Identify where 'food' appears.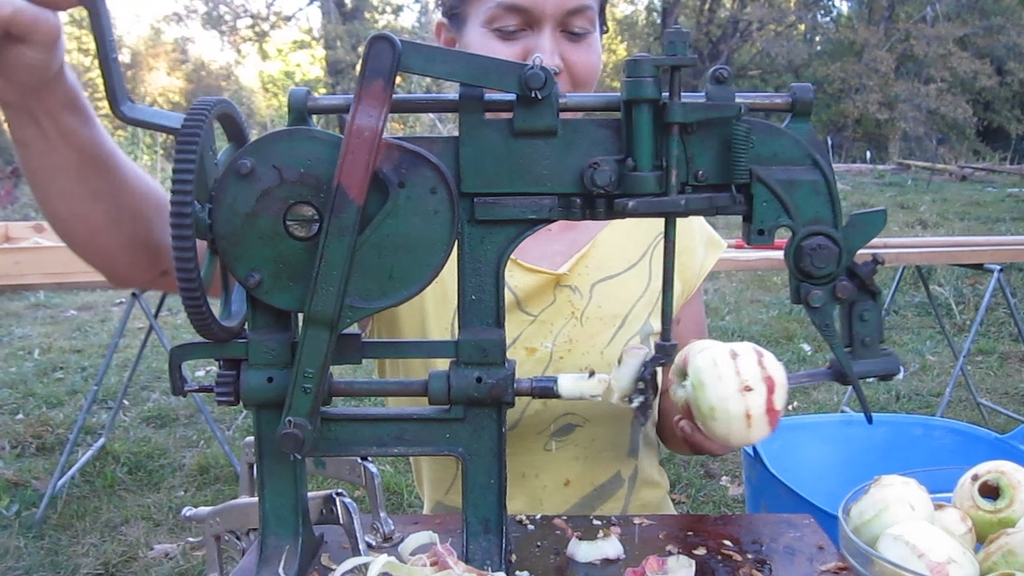
Appears at detection(873, 520, 978, 575).
